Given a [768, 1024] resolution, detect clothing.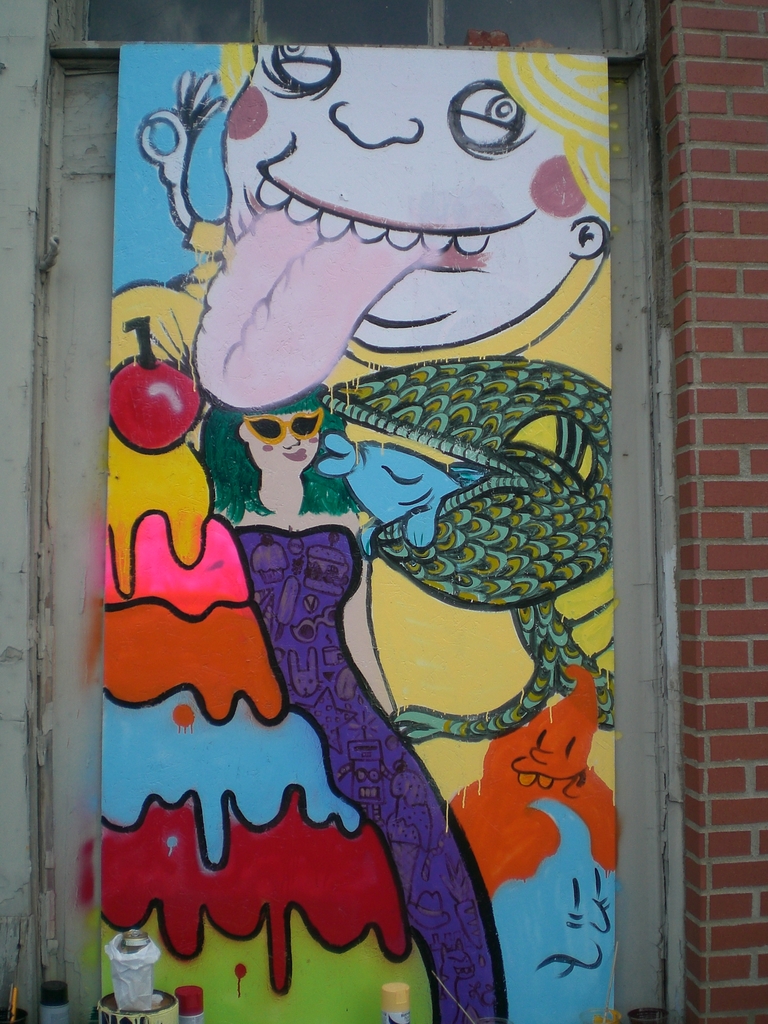
rect(239, 527, 502, 1016).
